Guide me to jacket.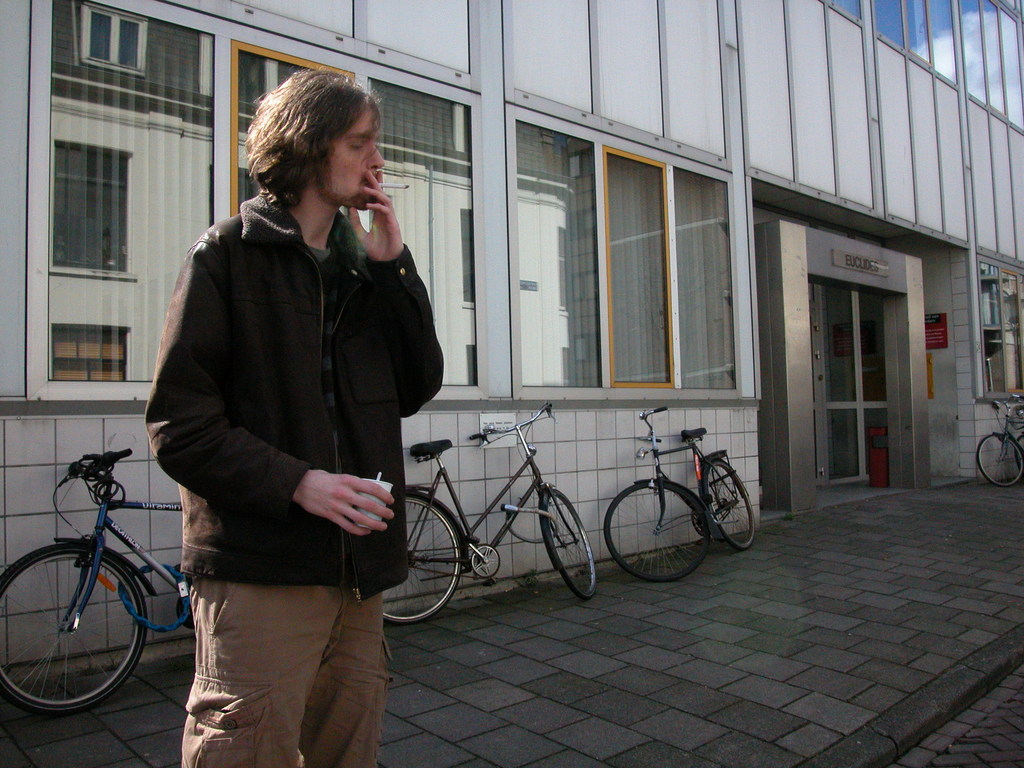
Guidance: {"left": 148, "top": 141, "right": 447, "bottom": 616}.
